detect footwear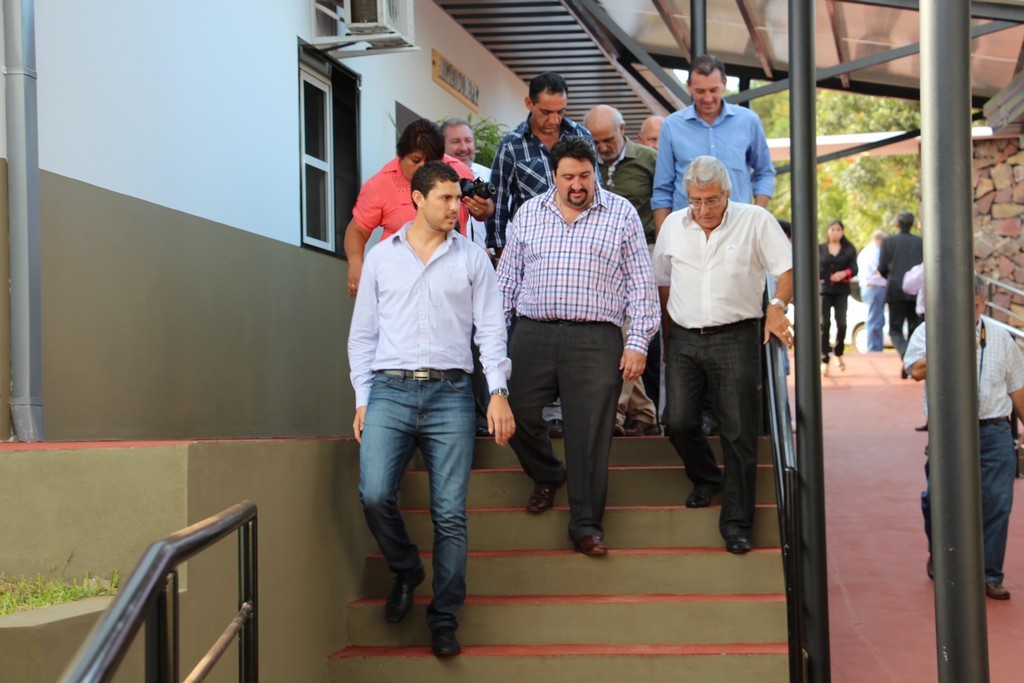
<bbox>388, 562, 413, 618</bbox>
